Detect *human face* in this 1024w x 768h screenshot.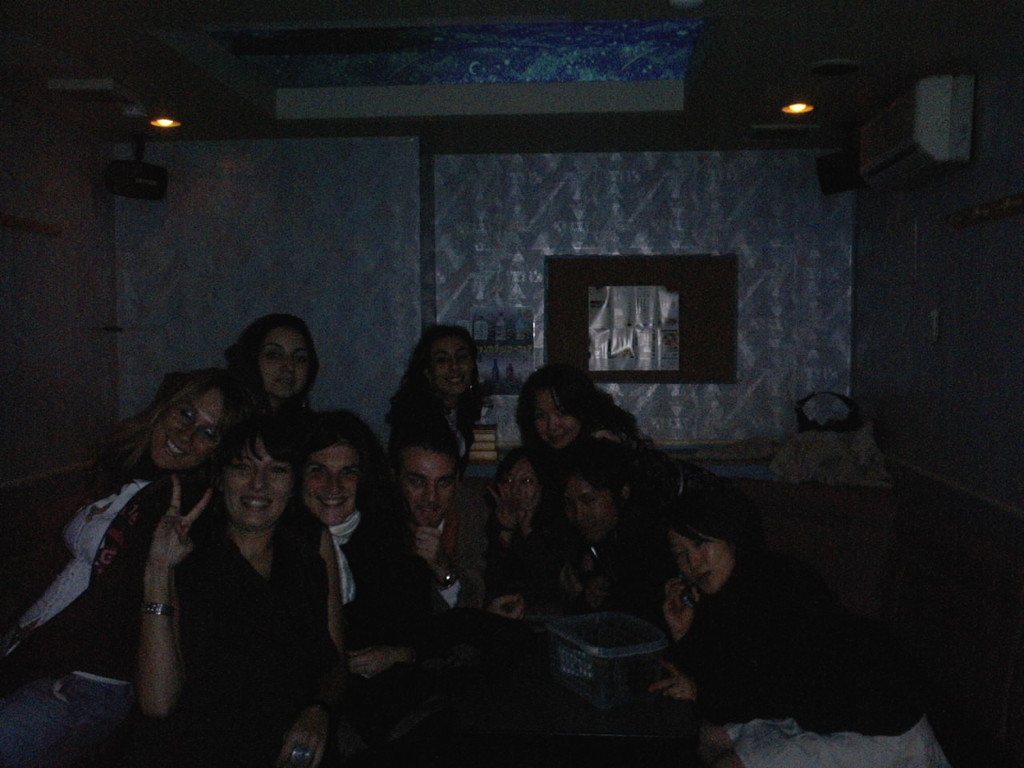
Detection: bbox(669, 527, 733, 595).
